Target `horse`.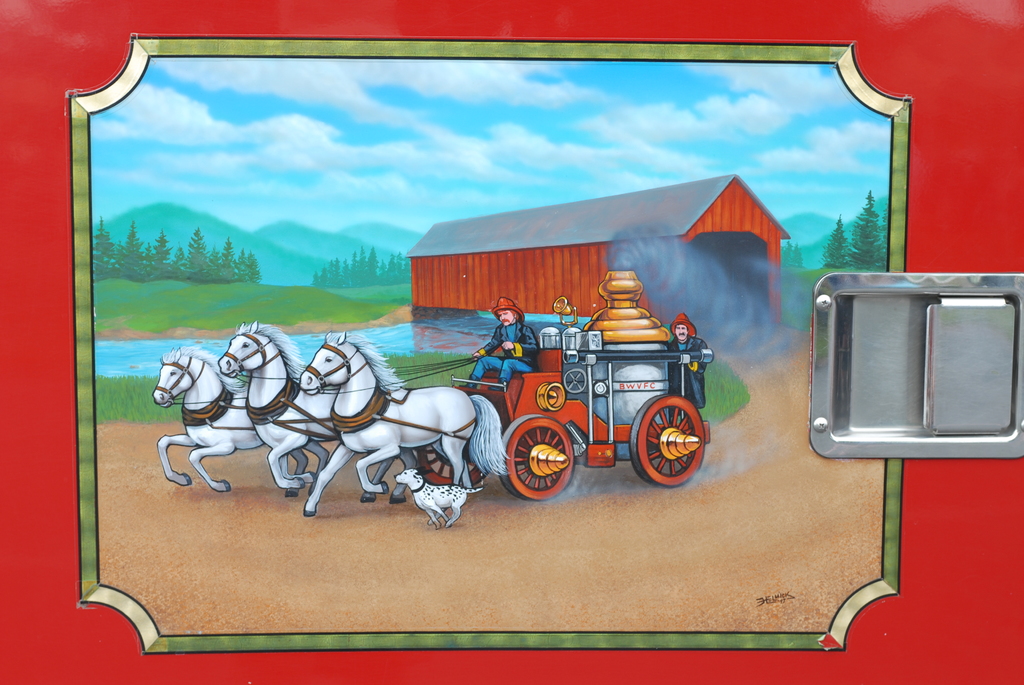
Target region: bbox=[295, 328, 514, 518].
